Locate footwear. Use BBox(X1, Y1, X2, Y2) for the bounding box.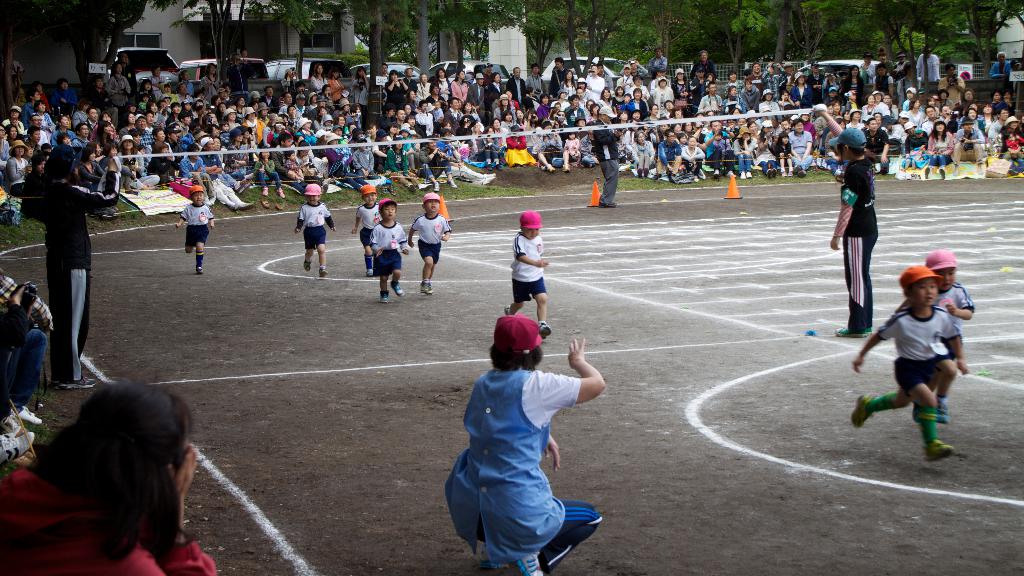
BBox(848, 395, 874, 430).
